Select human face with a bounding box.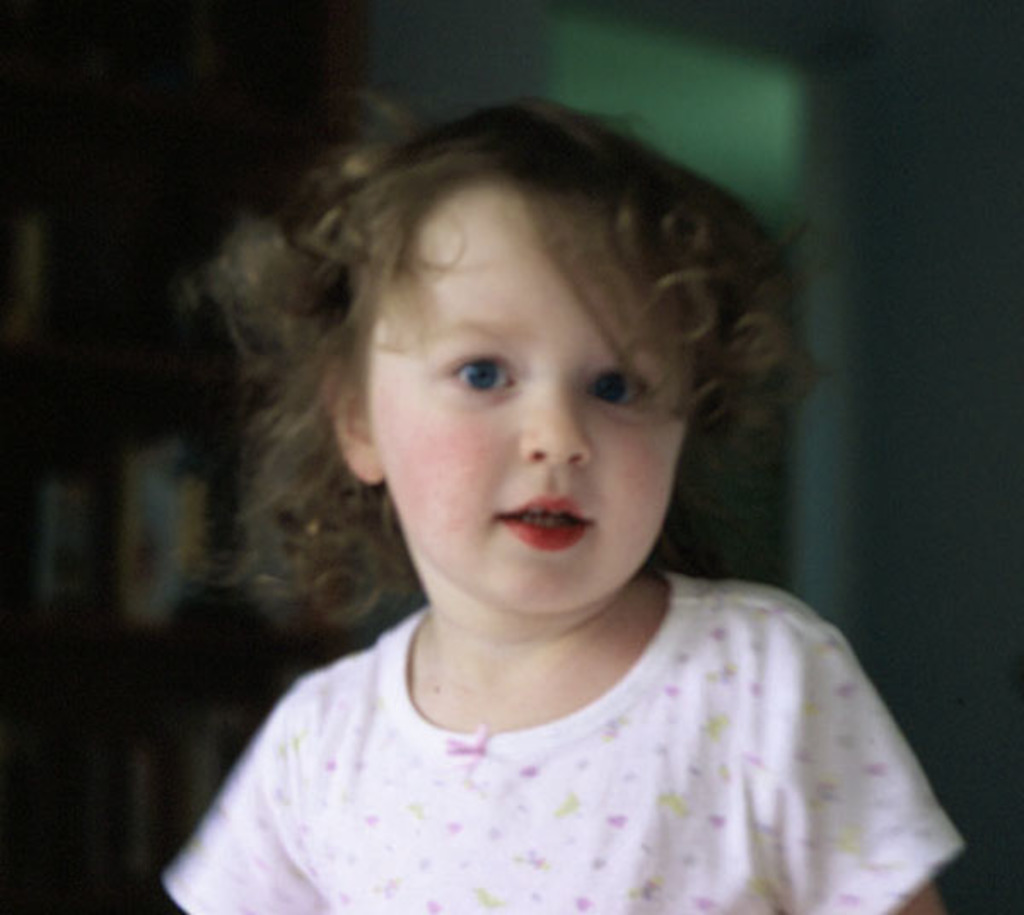
(365, 178, 683, 616).
